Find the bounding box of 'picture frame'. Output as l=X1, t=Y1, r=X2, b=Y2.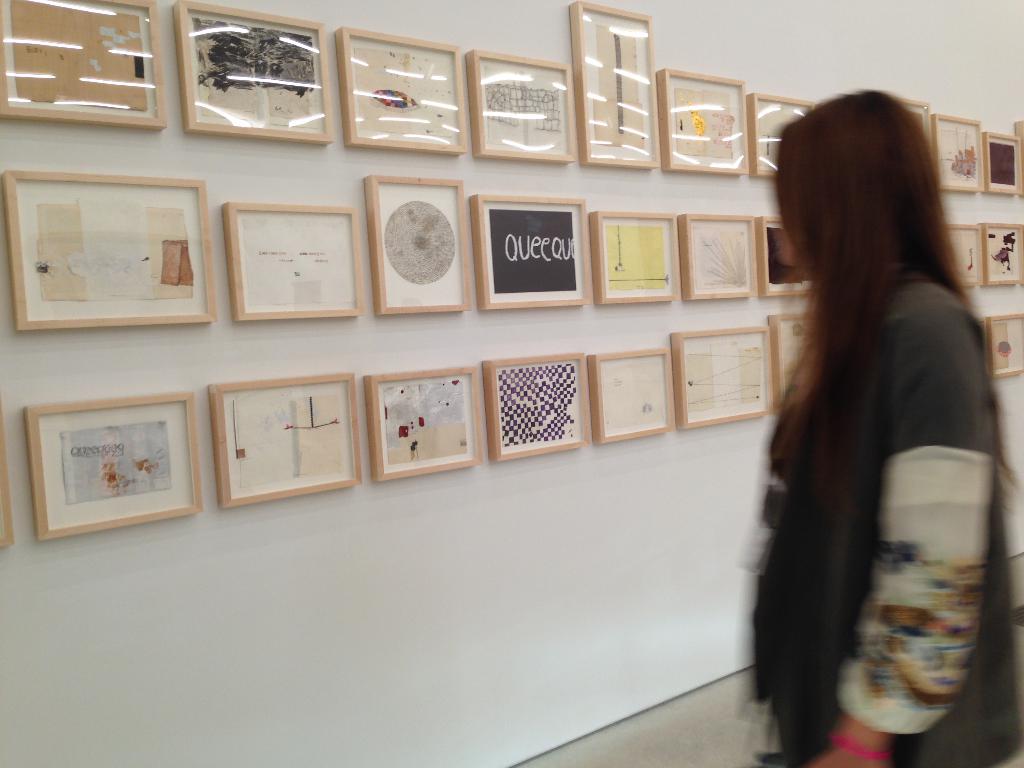
l=990, t=311, r=1023, b=380.
